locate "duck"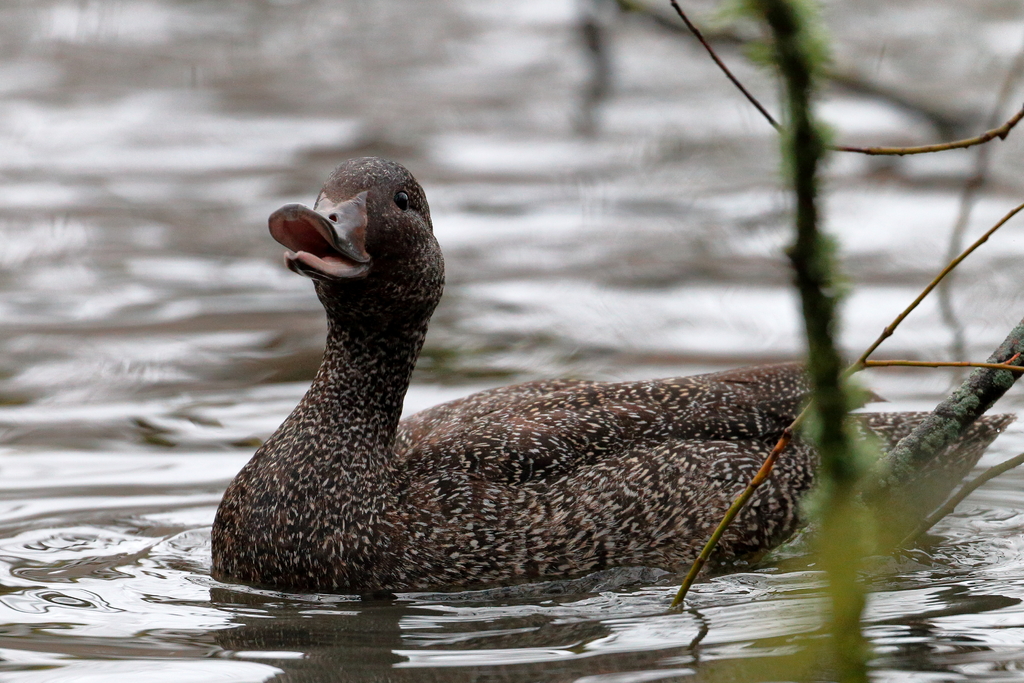
crop(210, 145, 886, 618)
